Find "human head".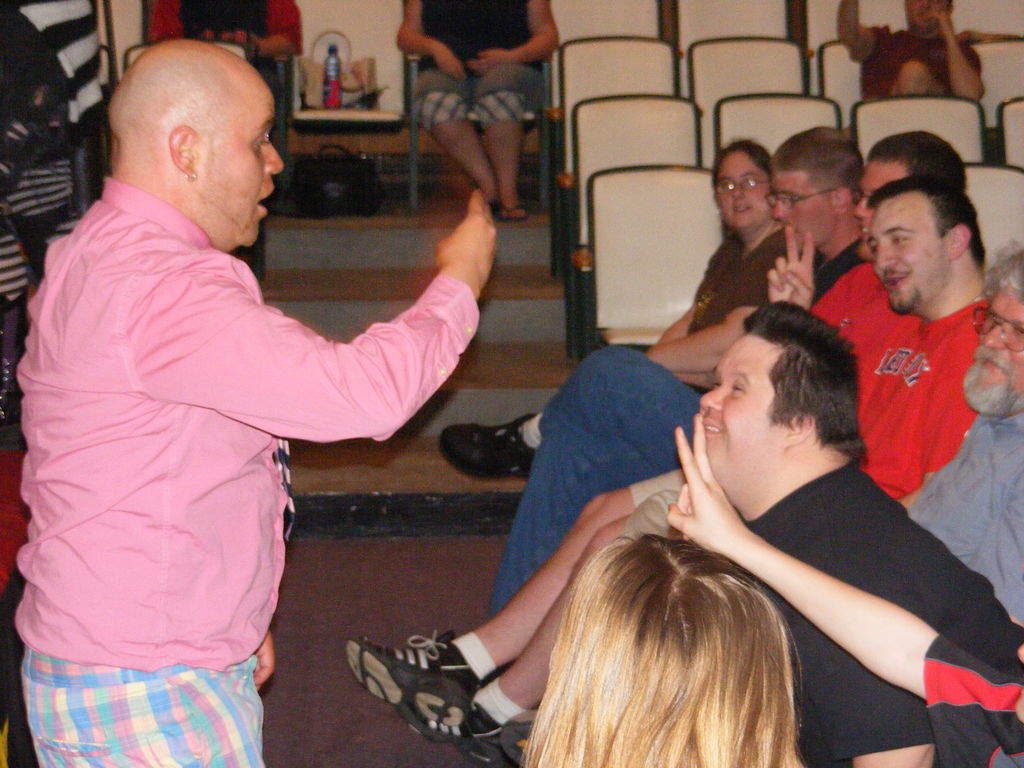
862, 172, 985, 319.
